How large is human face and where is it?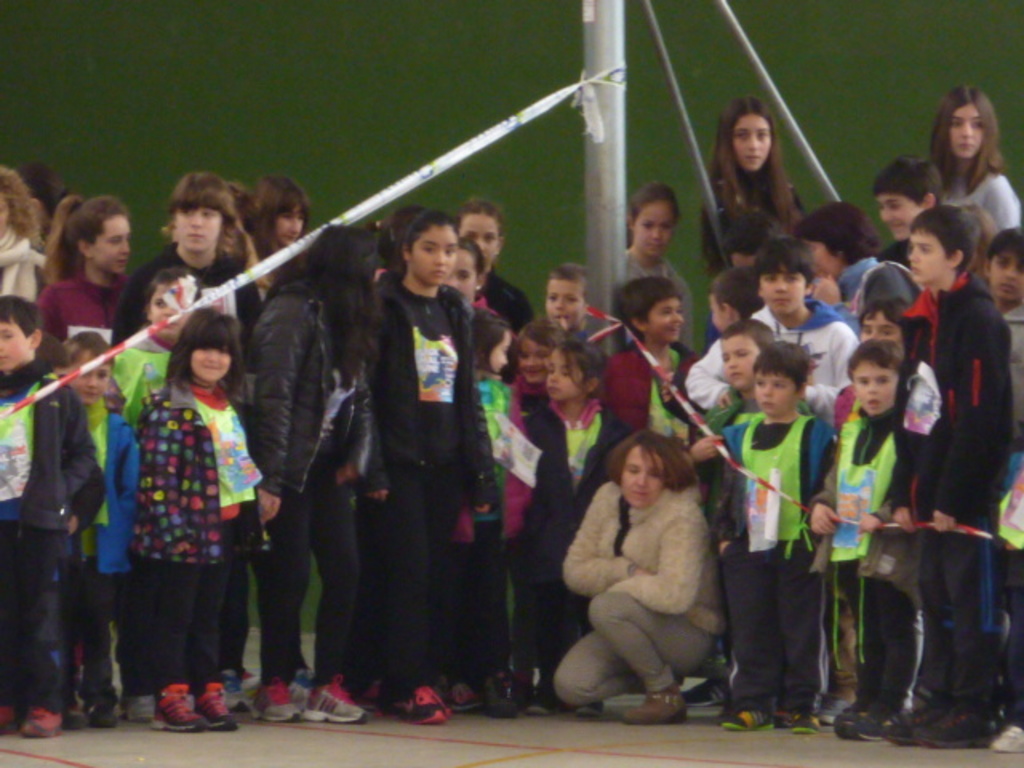
Bounding box: <region>811, 245, 832, 275</region>.
